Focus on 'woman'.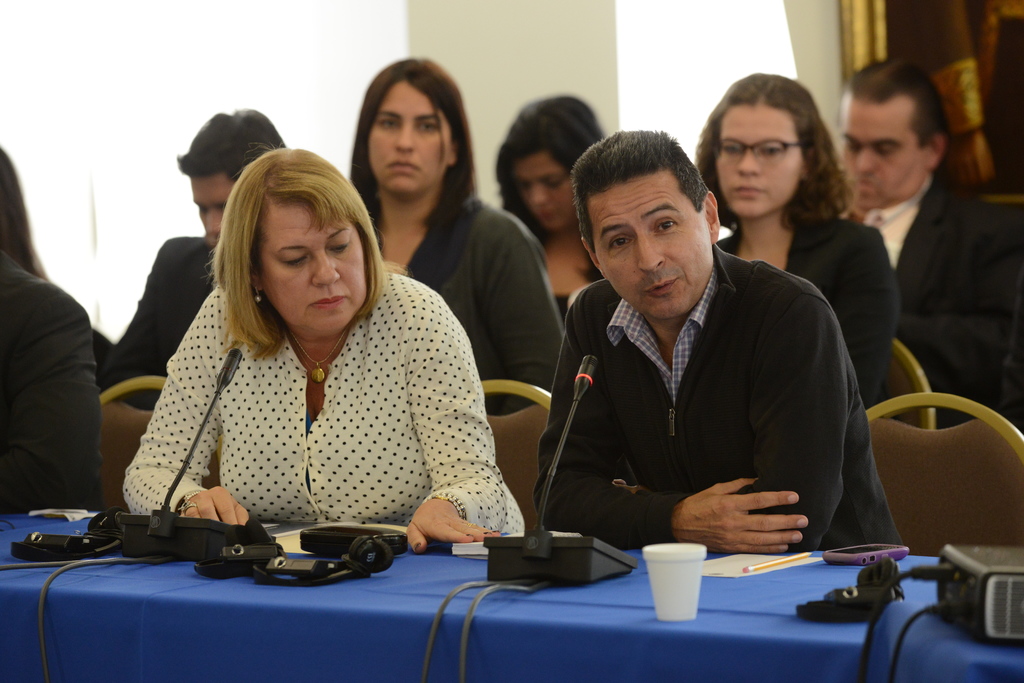
Focused at [502, 86, 613, 319].
